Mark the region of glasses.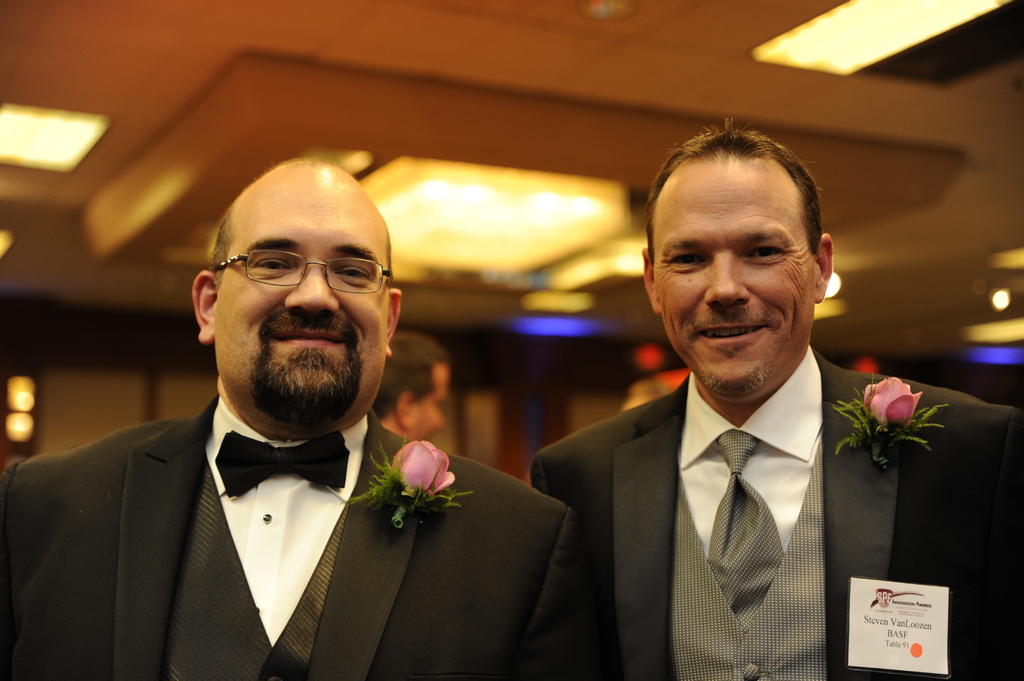
Region: crop(218, 248, 393, 300).
